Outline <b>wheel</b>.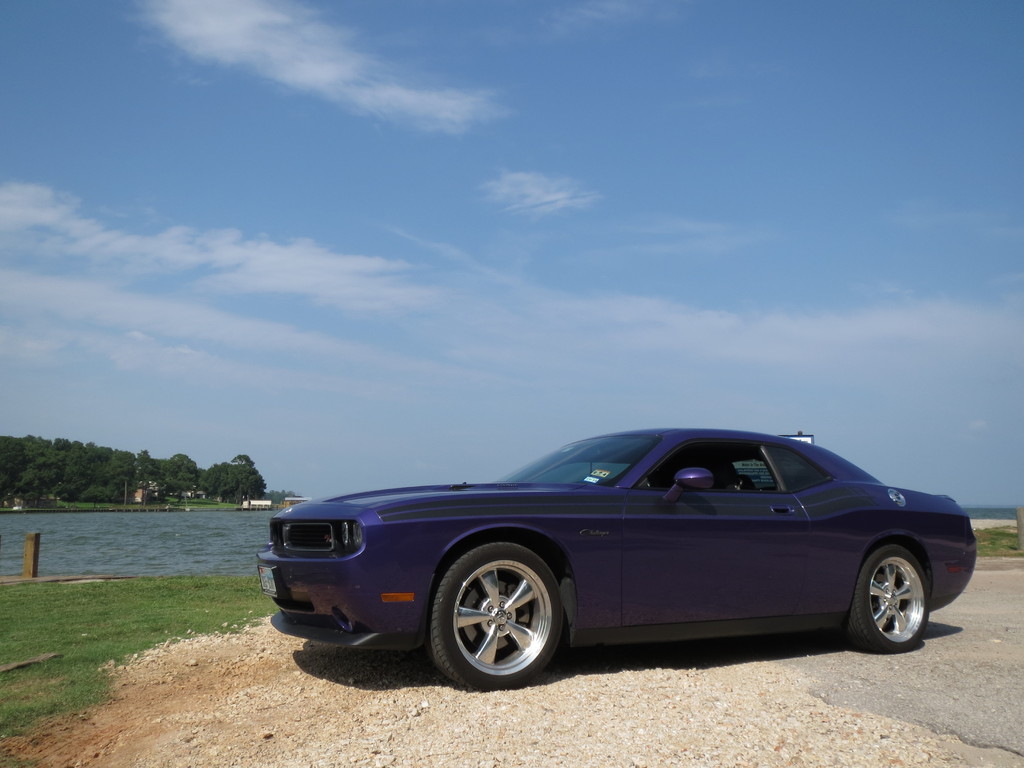
Outline: rect(848, 543, 943, 653).
